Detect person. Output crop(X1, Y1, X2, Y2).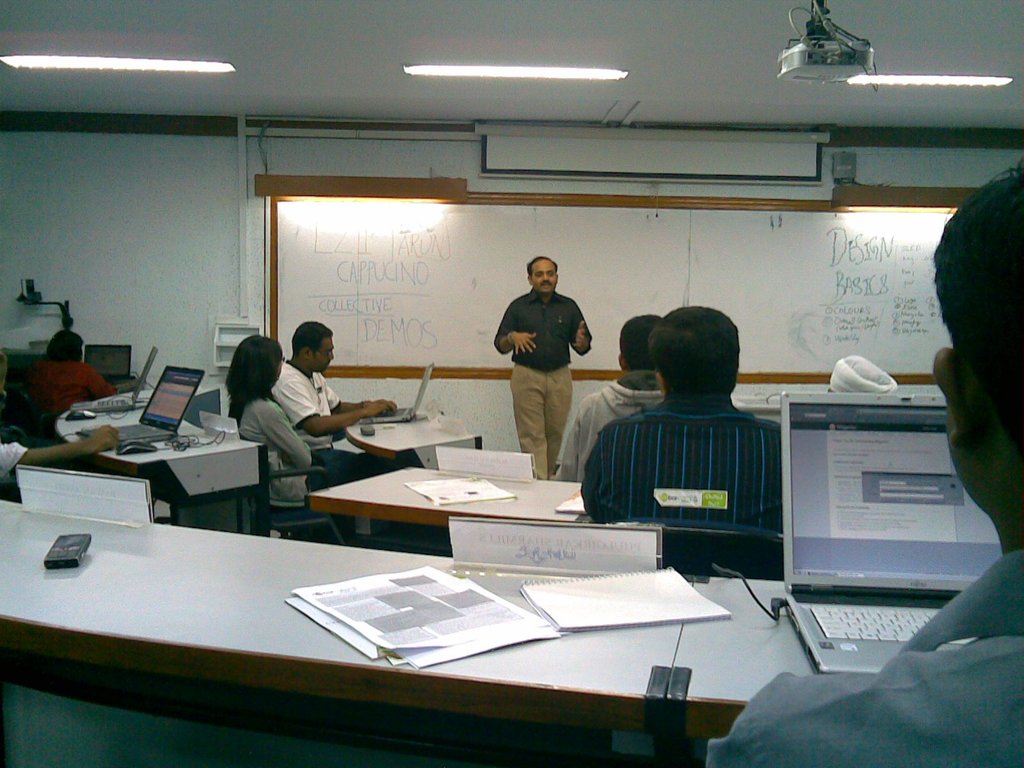
crop(269, 322, 397, 456).
